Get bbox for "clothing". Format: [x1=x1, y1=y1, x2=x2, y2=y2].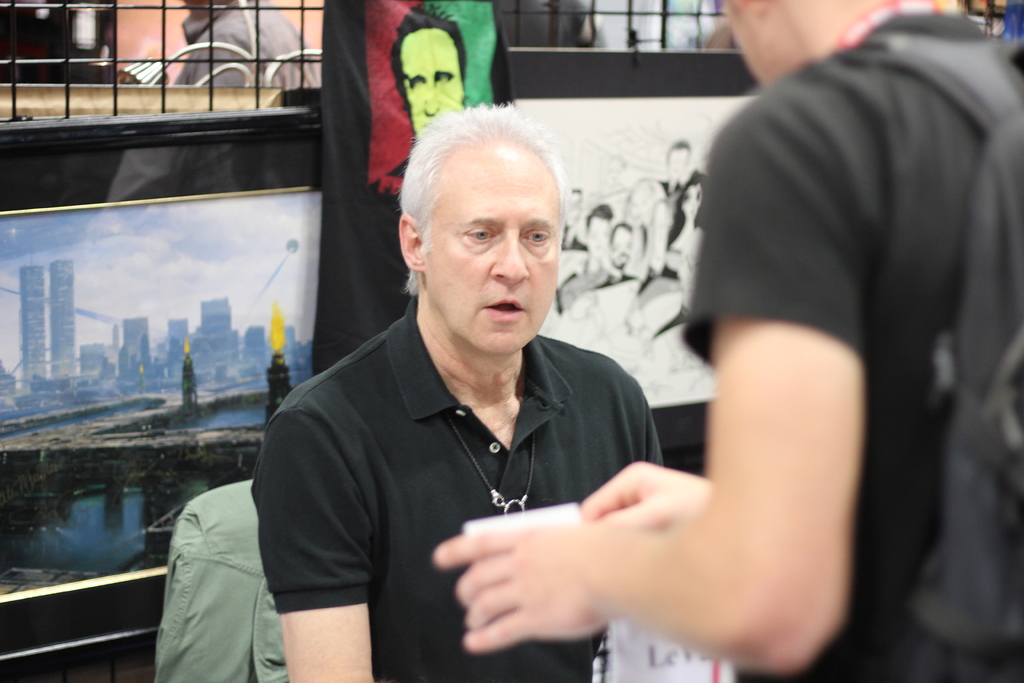
[x1=251, y1=292, x2=661, y2=682].
